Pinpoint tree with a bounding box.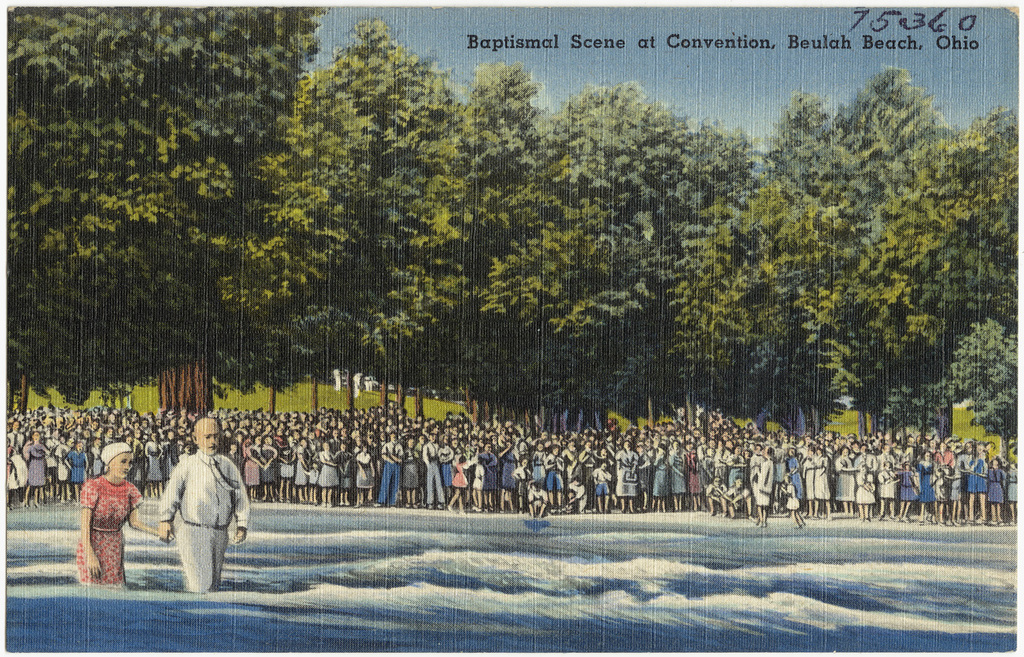
BBox(6, 7, 323, 413).
